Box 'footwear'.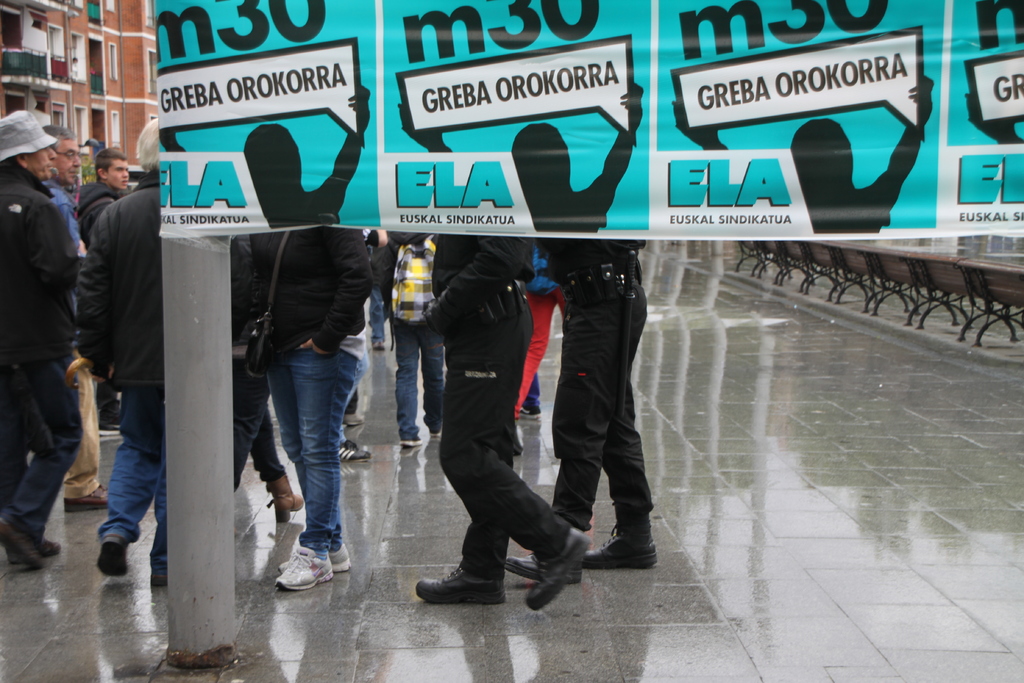
bbox=(98, 536, 125, 576).
